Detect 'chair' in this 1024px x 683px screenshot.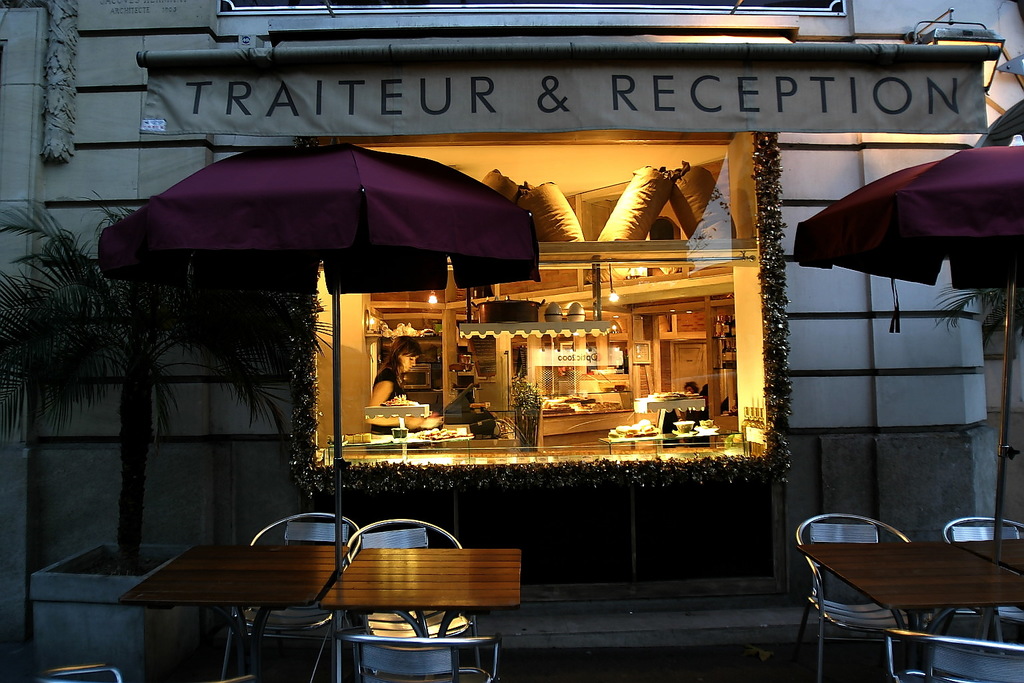
Detection: bbox(945, 514, 1023, 648).
